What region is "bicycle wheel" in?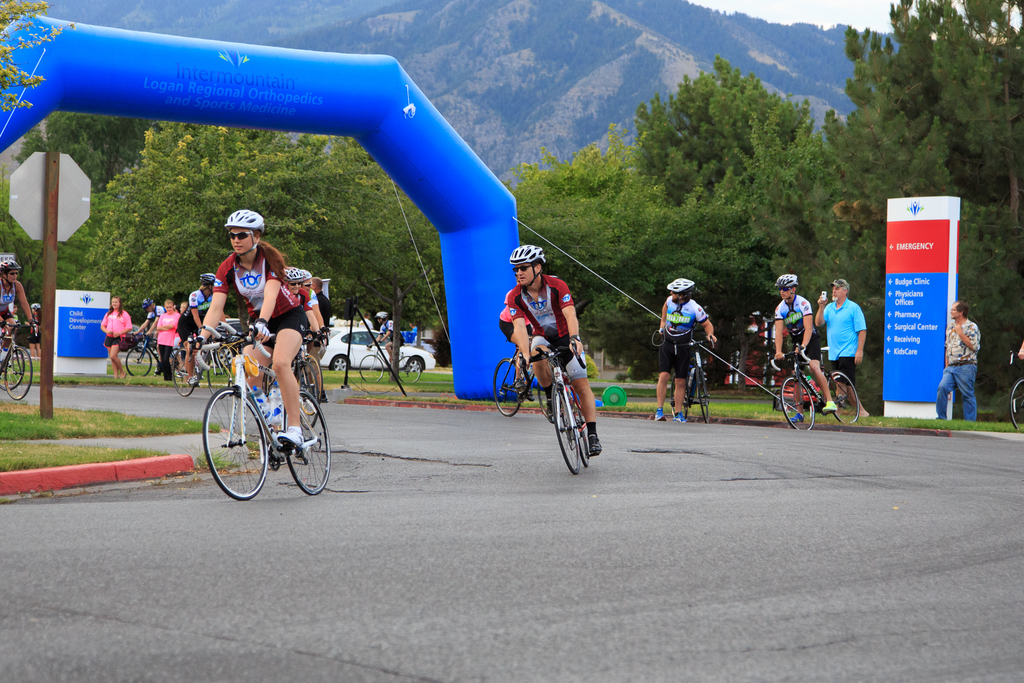
<region>779, 373, 816, 432</region>.
